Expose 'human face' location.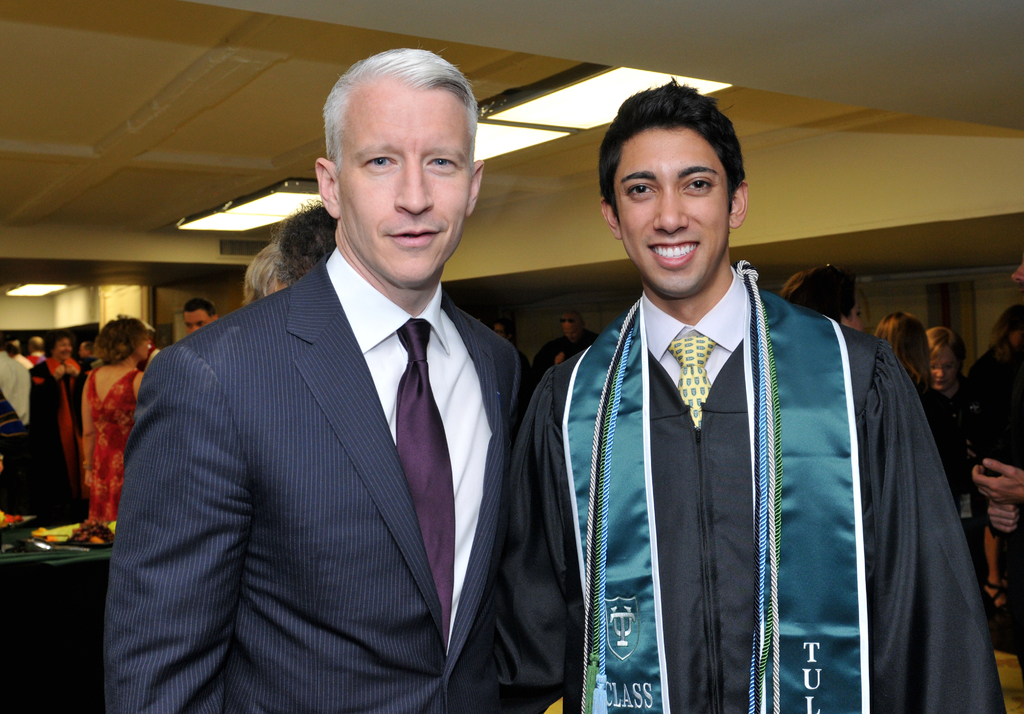
Exposed at select_region(136, 334, 149, 357).
